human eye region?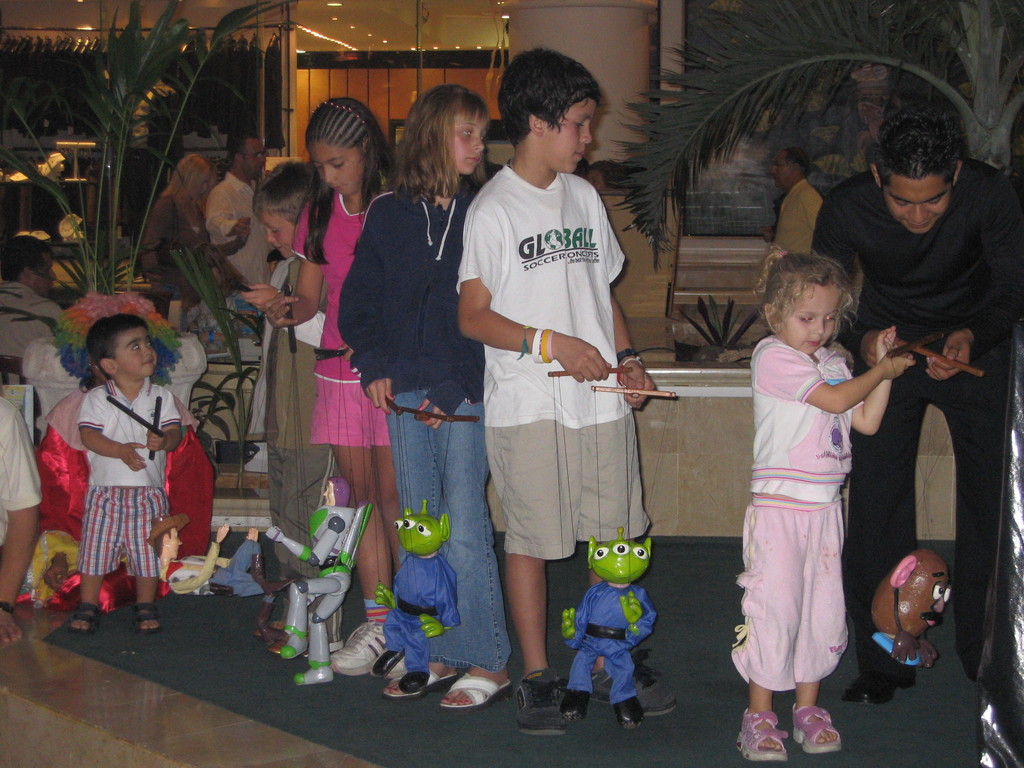
BBox(129, 340, 144, 355)
